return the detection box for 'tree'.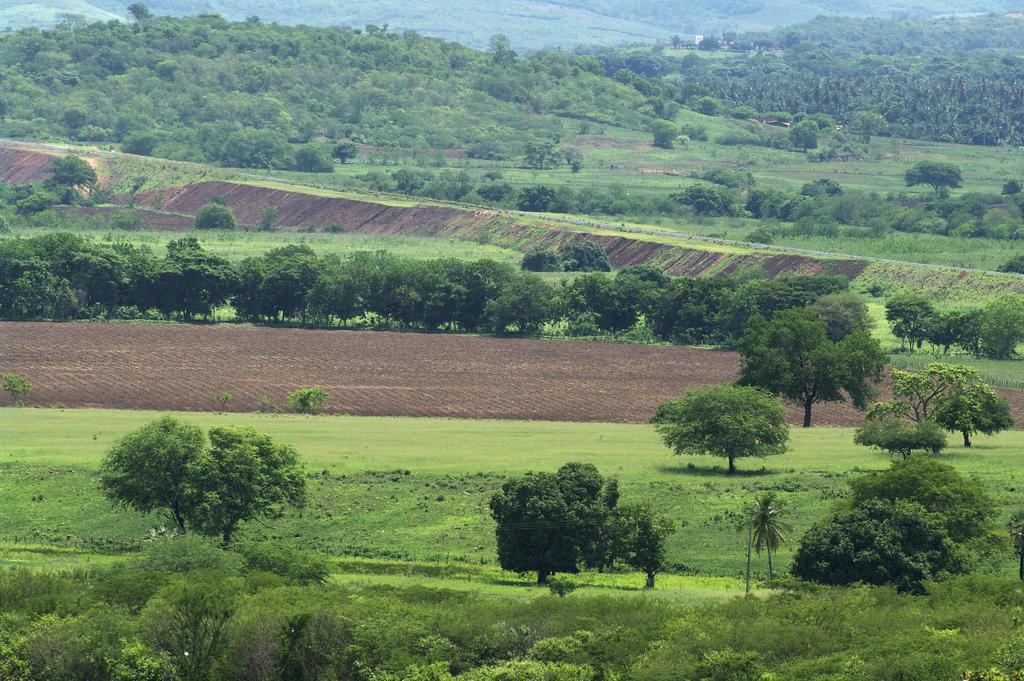
862 358 1012 449.
